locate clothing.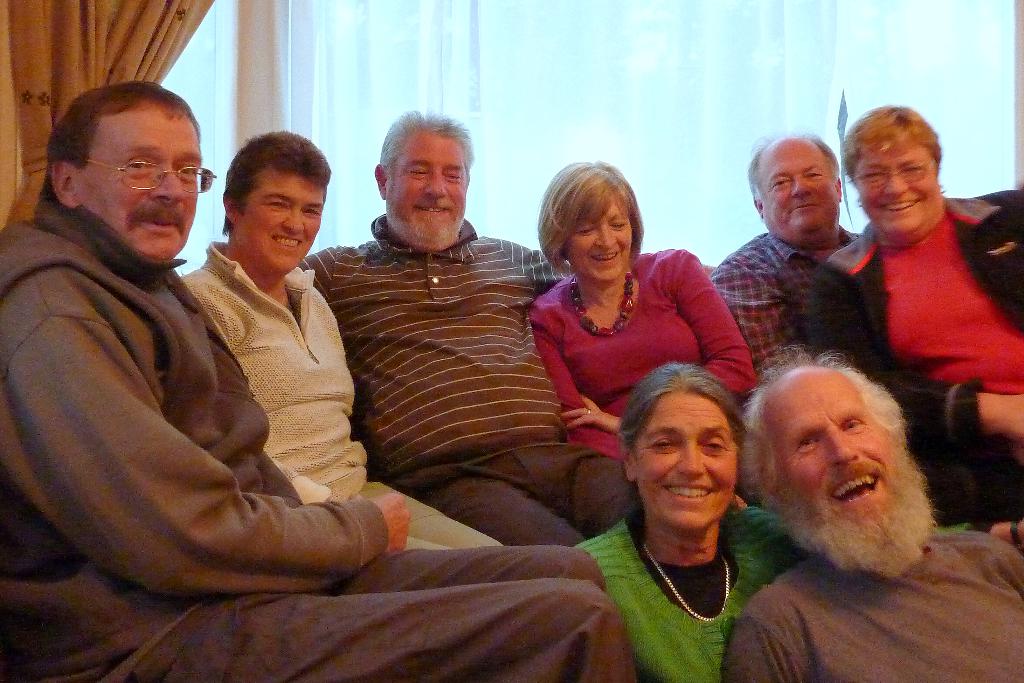
Bounding box: [365, 481, 503, 552].
